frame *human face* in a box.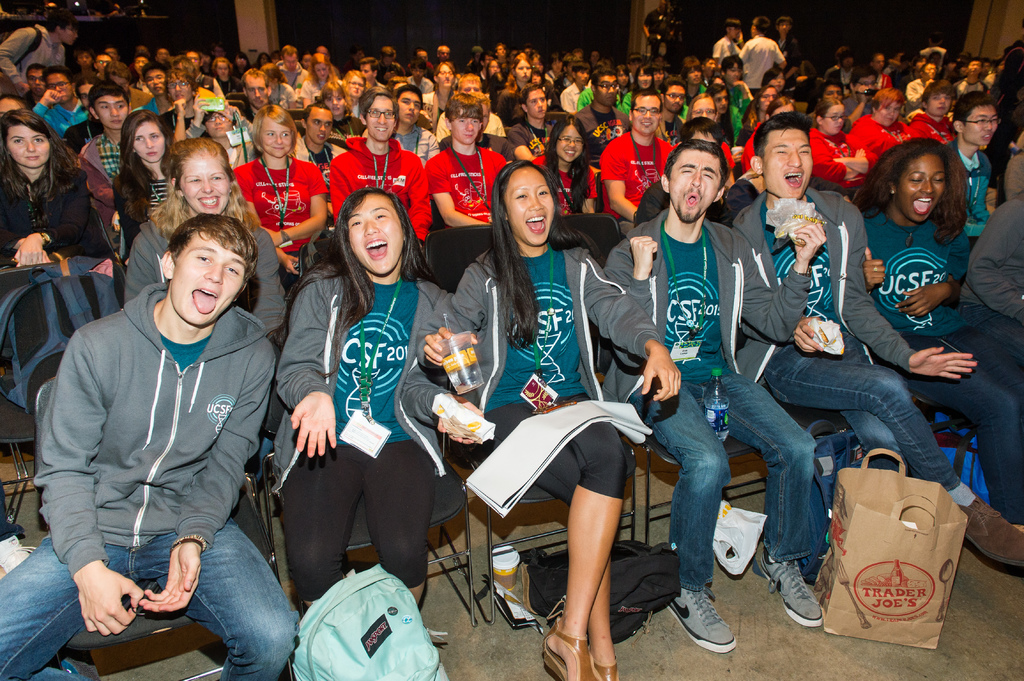
637, 69, 651, 90.
